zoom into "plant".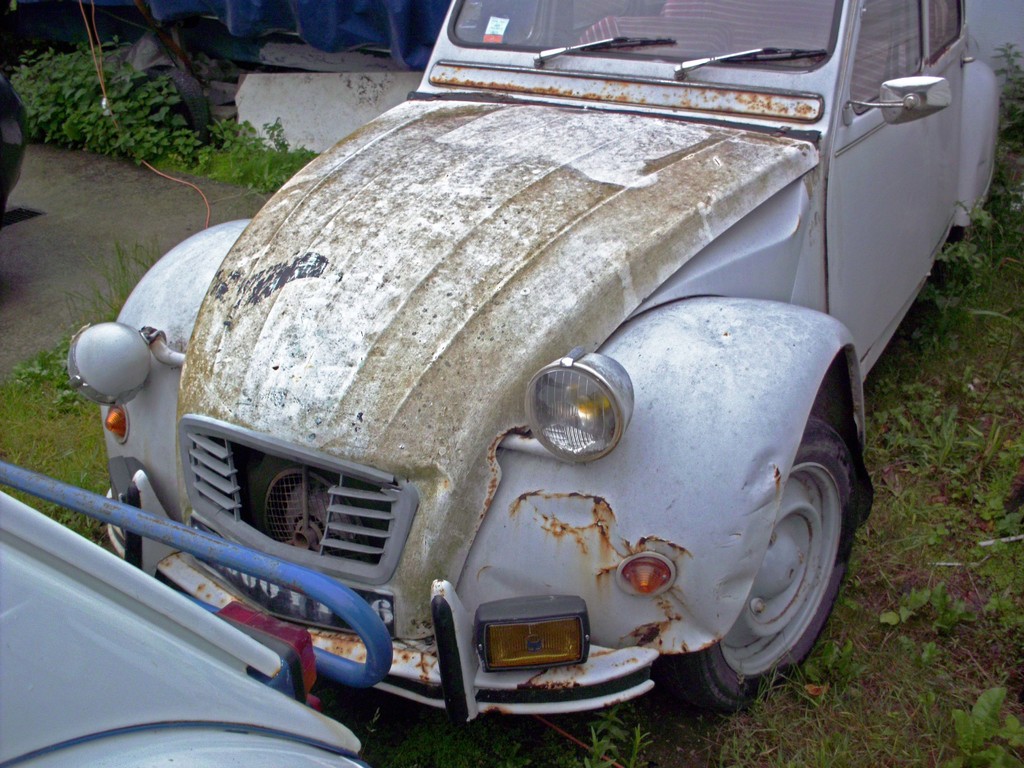
Zoom target: box(293, 139, 323, 169).
